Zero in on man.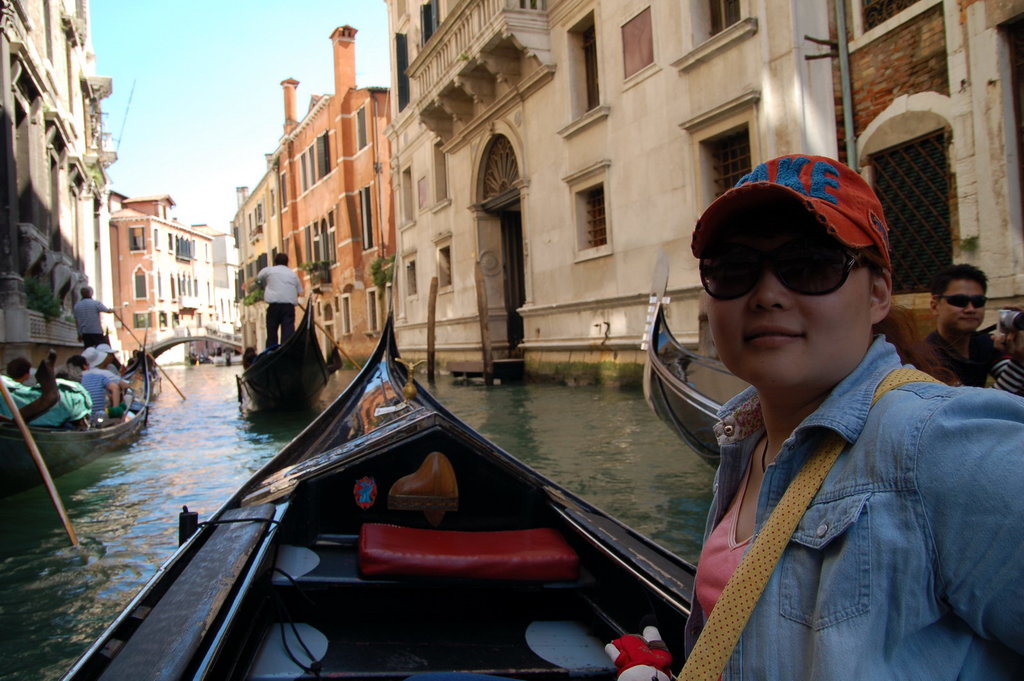
Zeroed in: bbox=[910, 262, 1023, 412].
